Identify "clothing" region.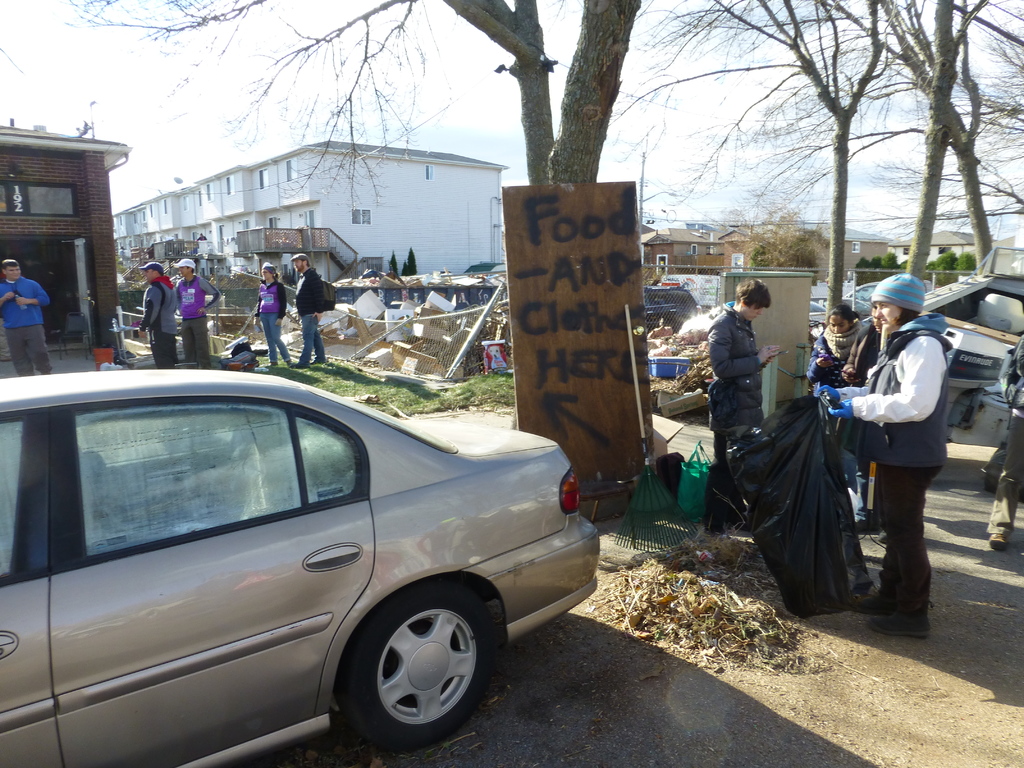
Region: 175, 273, 227, 369.
